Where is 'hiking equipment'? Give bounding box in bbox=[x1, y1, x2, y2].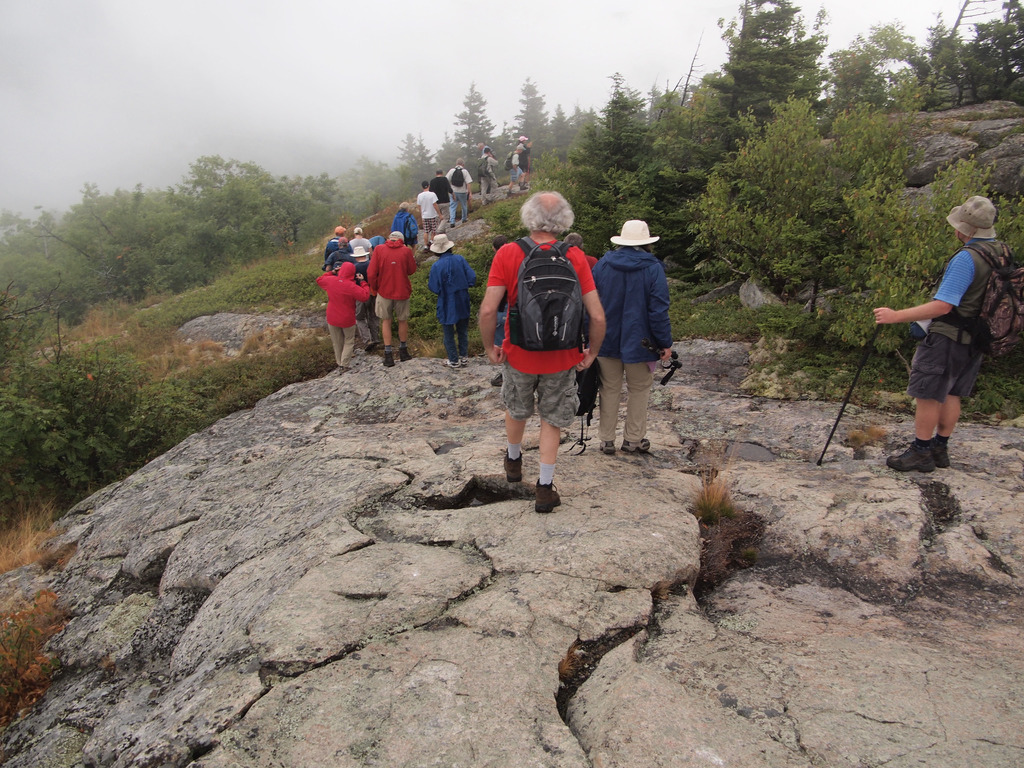
bbox=[574, 355, 602, 458].
